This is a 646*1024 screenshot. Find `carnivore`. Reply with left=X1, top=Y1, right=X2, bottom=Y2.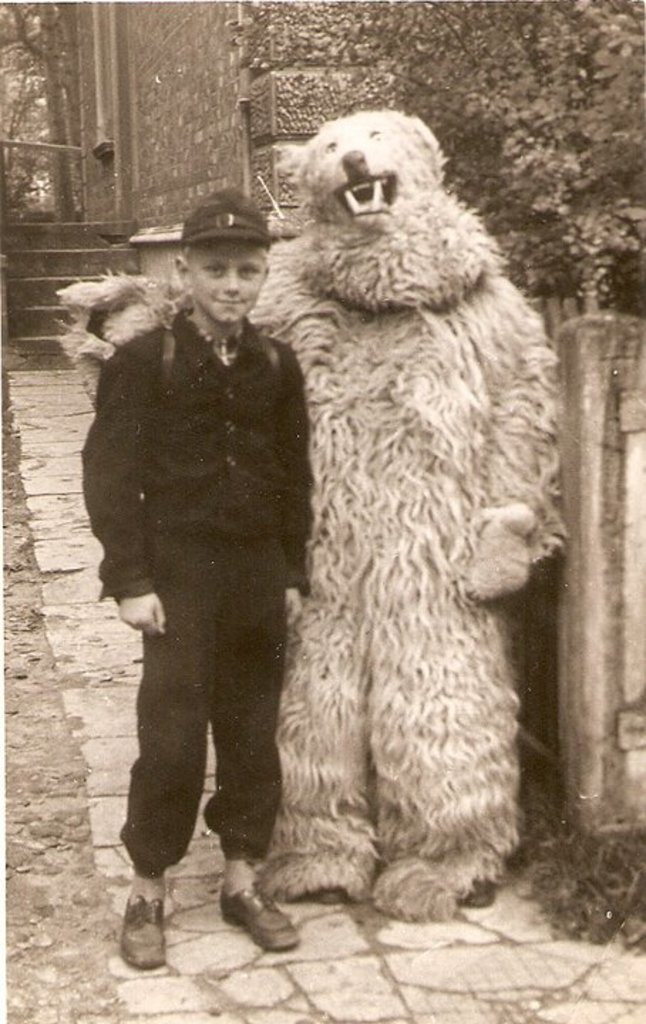
left=60, top=101, right=568, bottom=910.
